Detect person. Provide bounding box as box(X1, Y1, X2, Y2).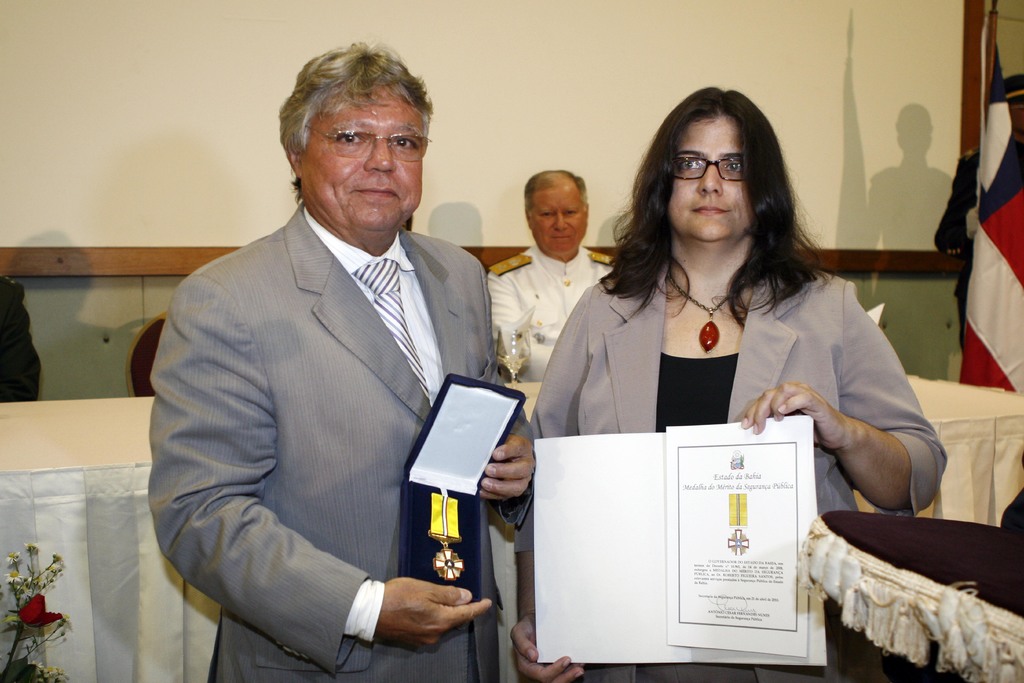
box(934, 73, 1023, 353).
